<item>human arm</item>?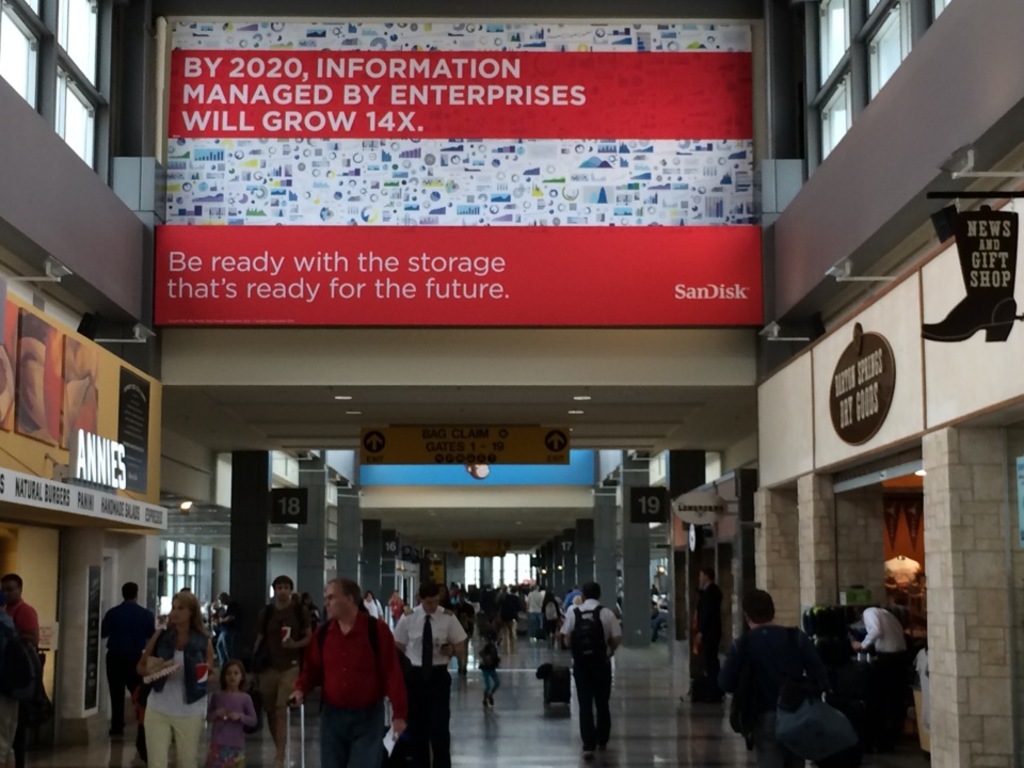
(389,718,402,732)
